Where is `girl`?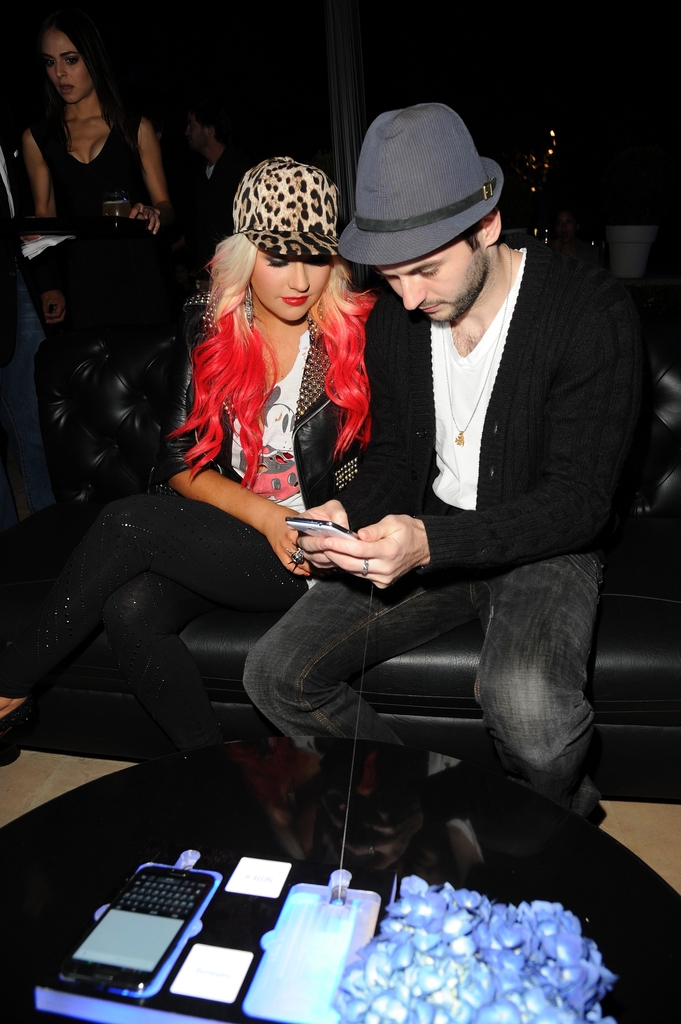
x1=19 y1=10 x2=164 y2=292.
